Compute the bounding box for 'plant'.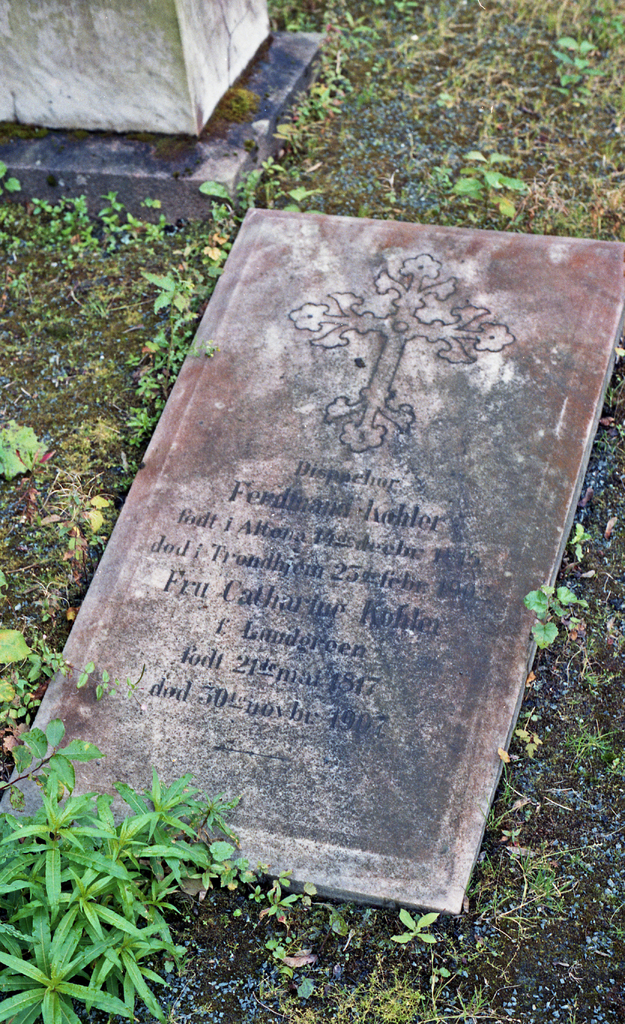
rect(56, 487, 107, 581).
